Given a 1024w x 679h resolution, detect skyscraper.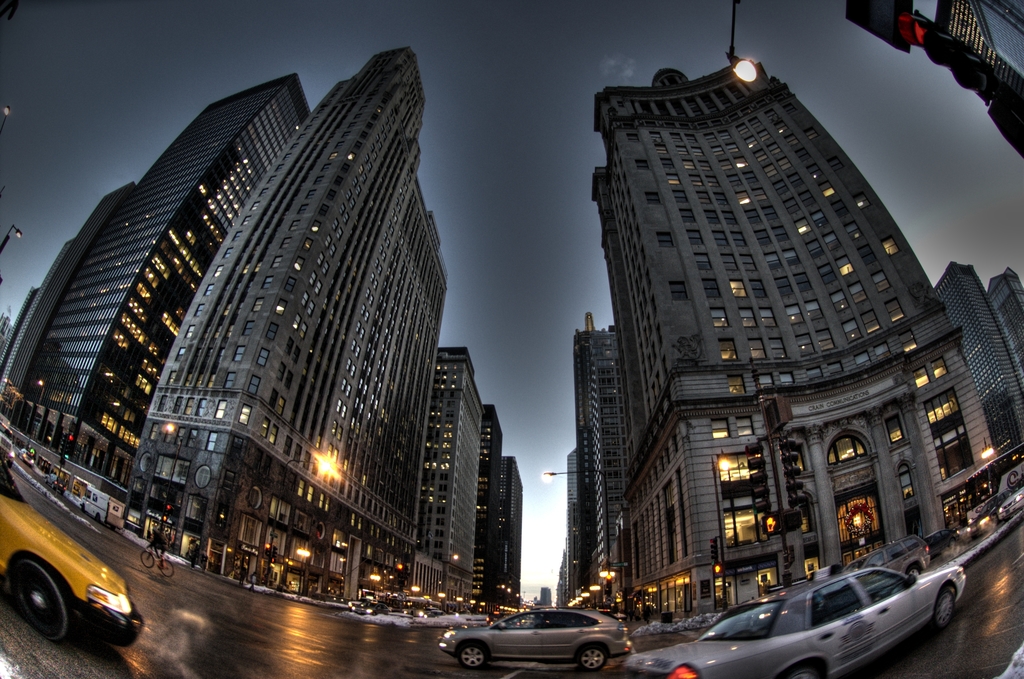
(11, 74, 309, 484).
